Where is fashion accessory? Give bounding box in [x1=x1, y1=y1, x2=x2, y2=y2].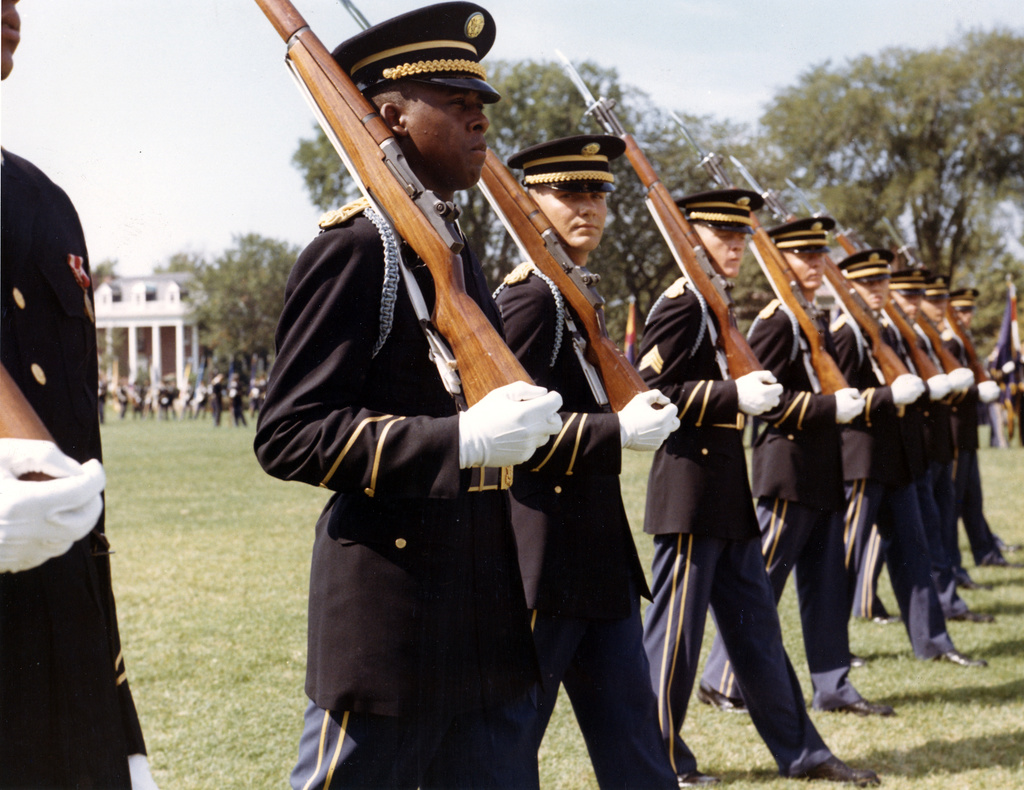
[x1=869, y1=614, x2=900, y2=624].
